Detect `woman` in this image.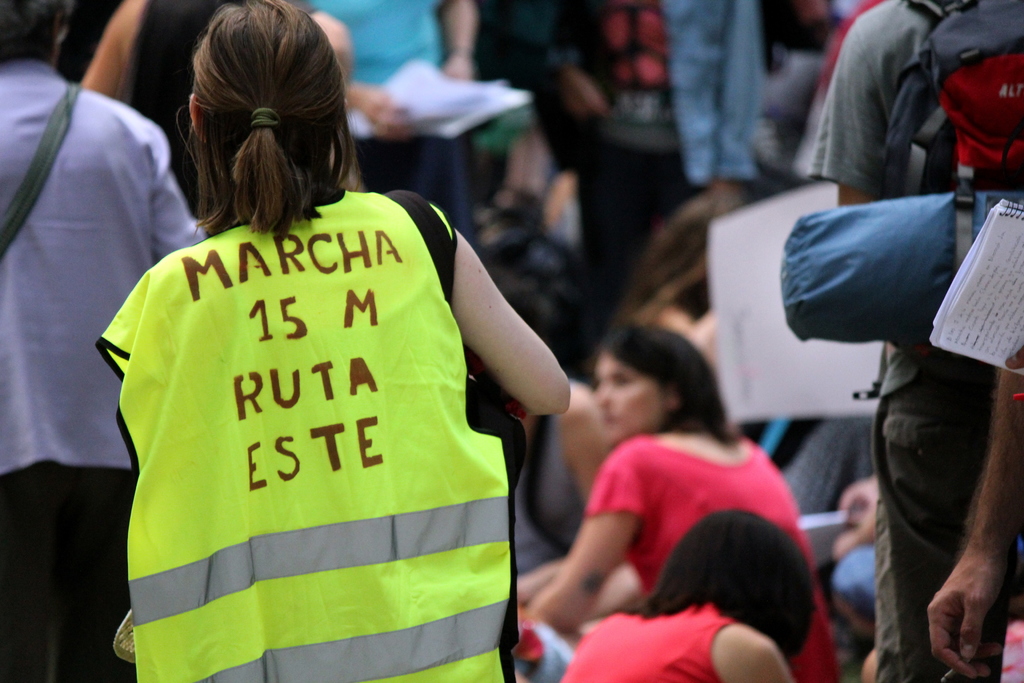
Detection: BBox(80, 50, 541, 682).
